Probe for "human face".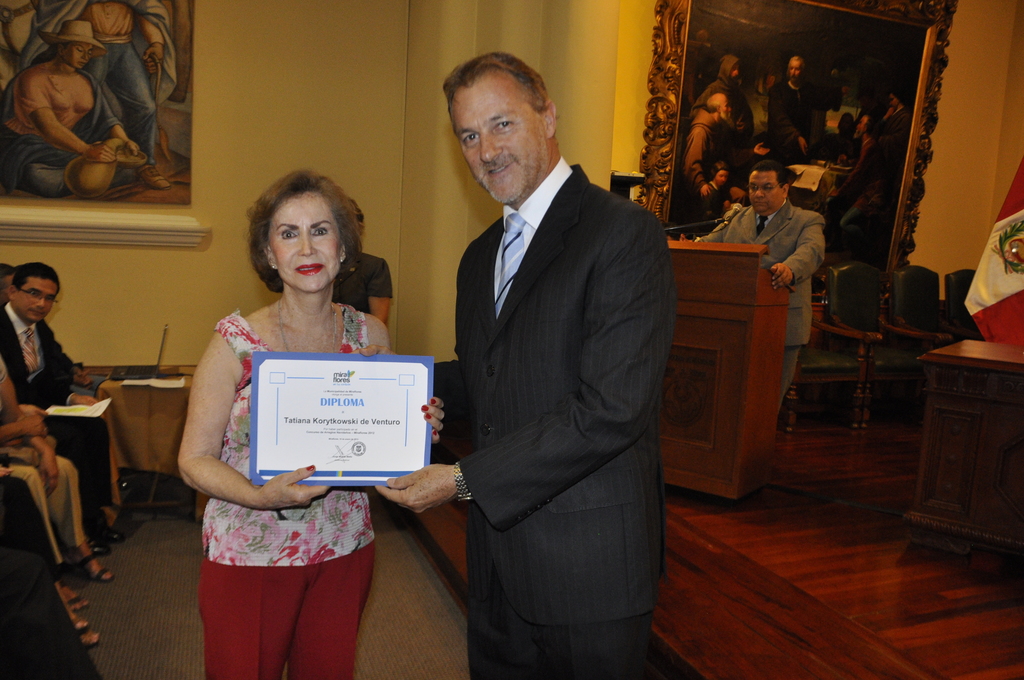
Probe result: [x1=785, y1=61, x2=800, y2=80].
